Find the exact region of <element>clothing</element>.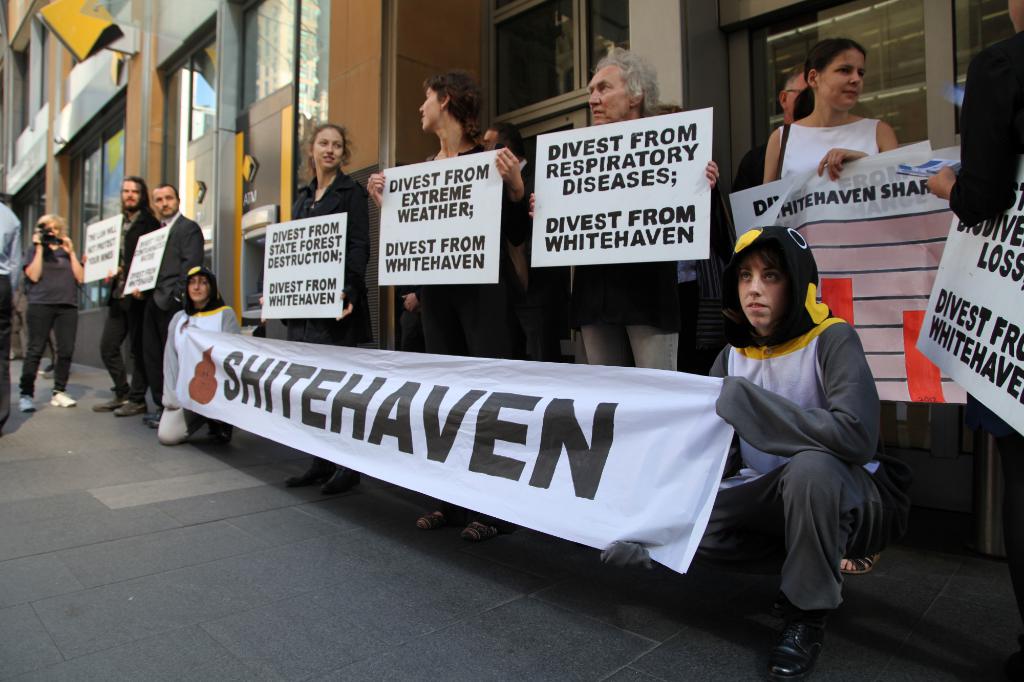
Exact region: 707/259/892/642.
